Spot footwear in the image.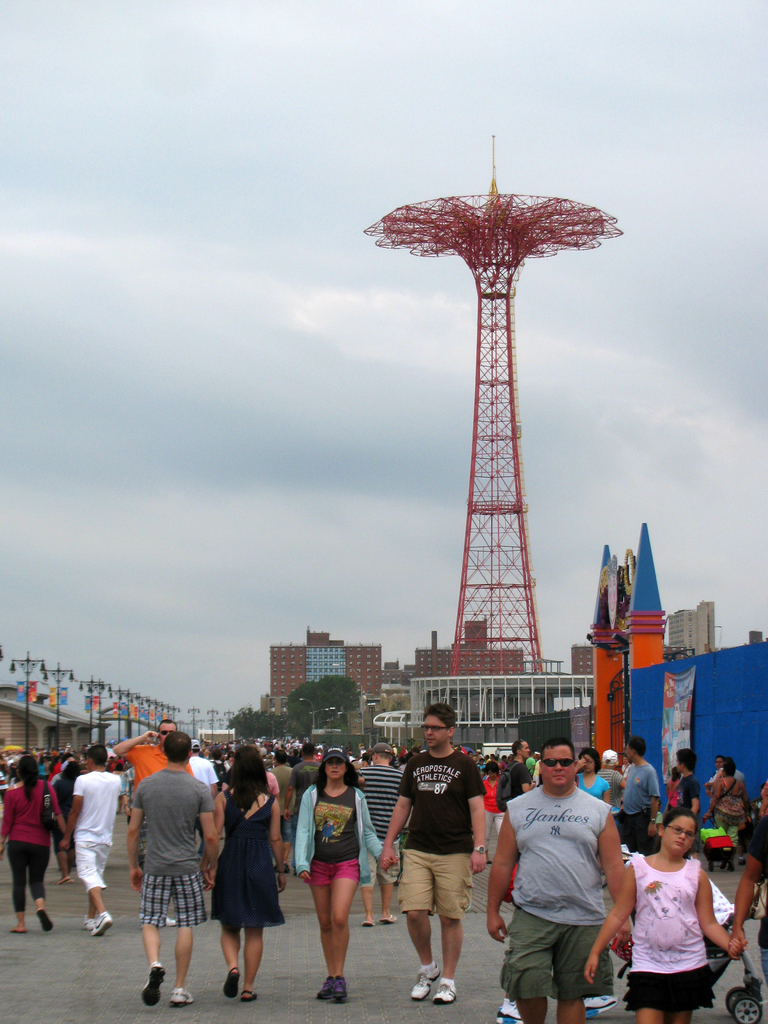
footwear found at [left=36, top=908, right=52, bottom=934].
